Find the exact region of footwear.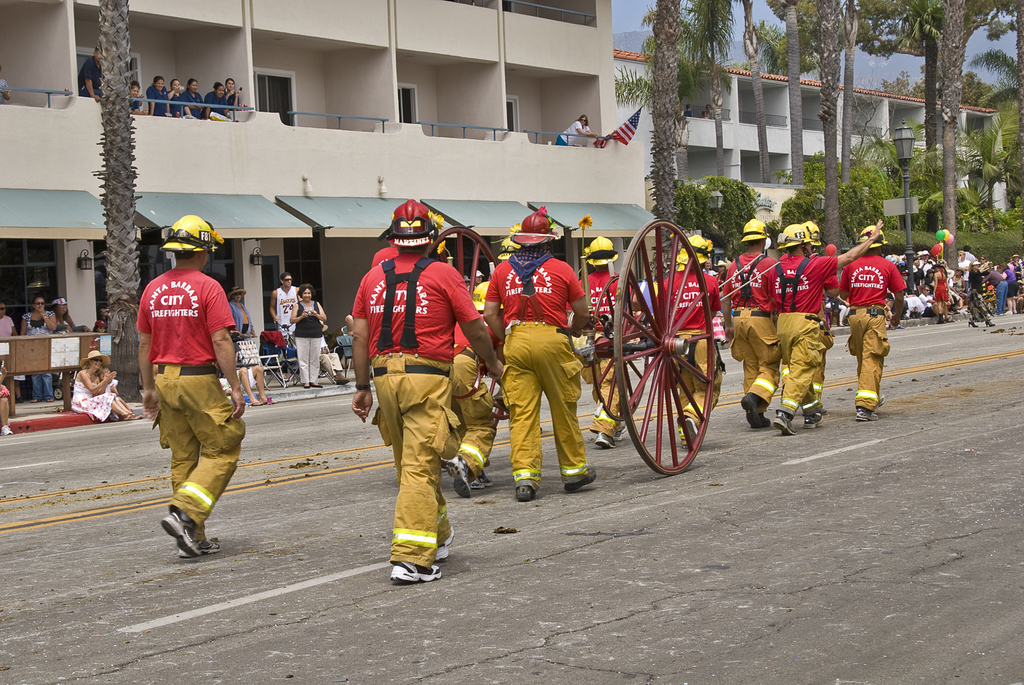
Exact region: bbox=(306, 382, 312, 387).
